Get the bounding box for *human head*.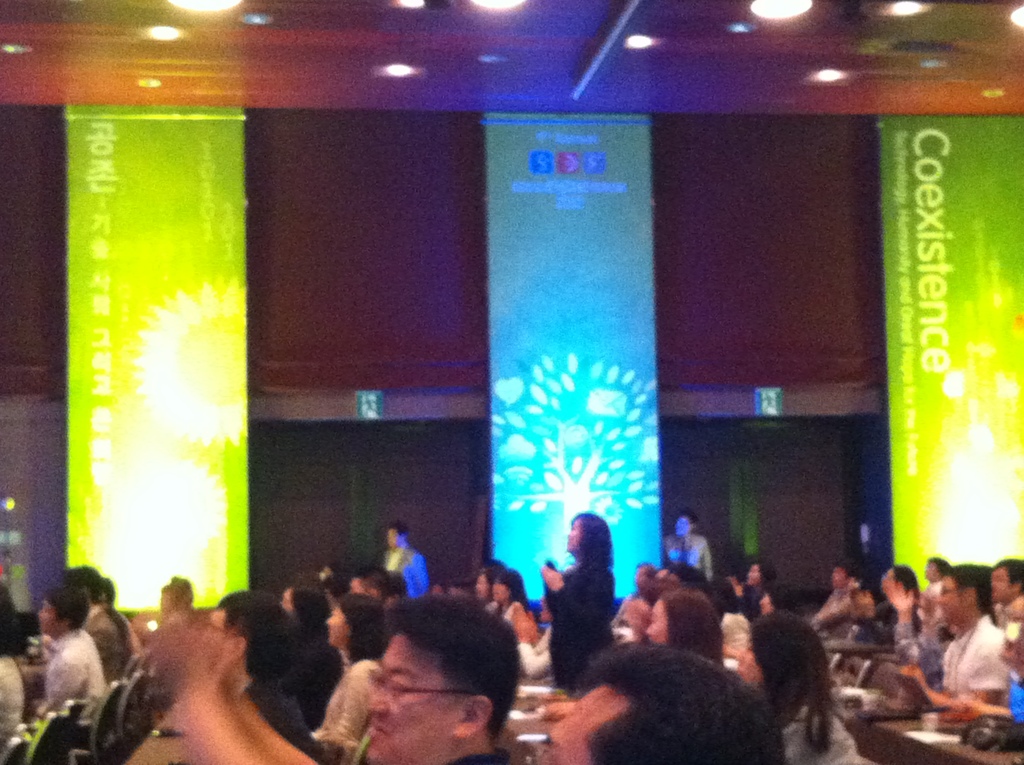
935, 567, 995, 624.
